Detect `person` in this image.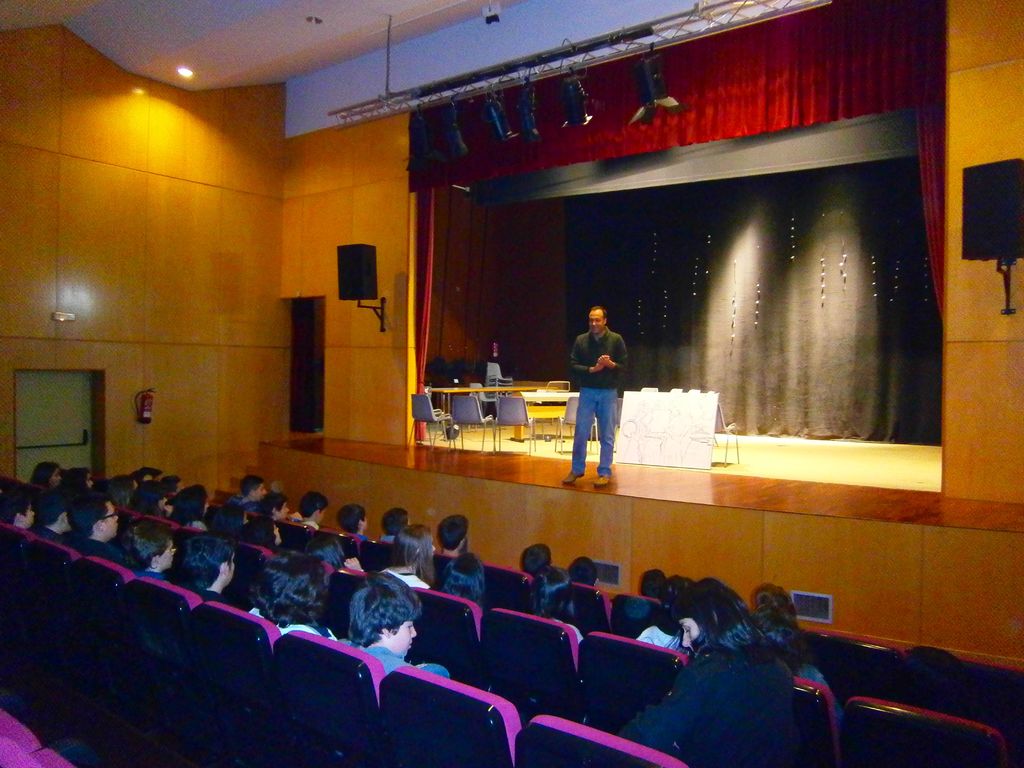
Detection: (178,524,220,604).
